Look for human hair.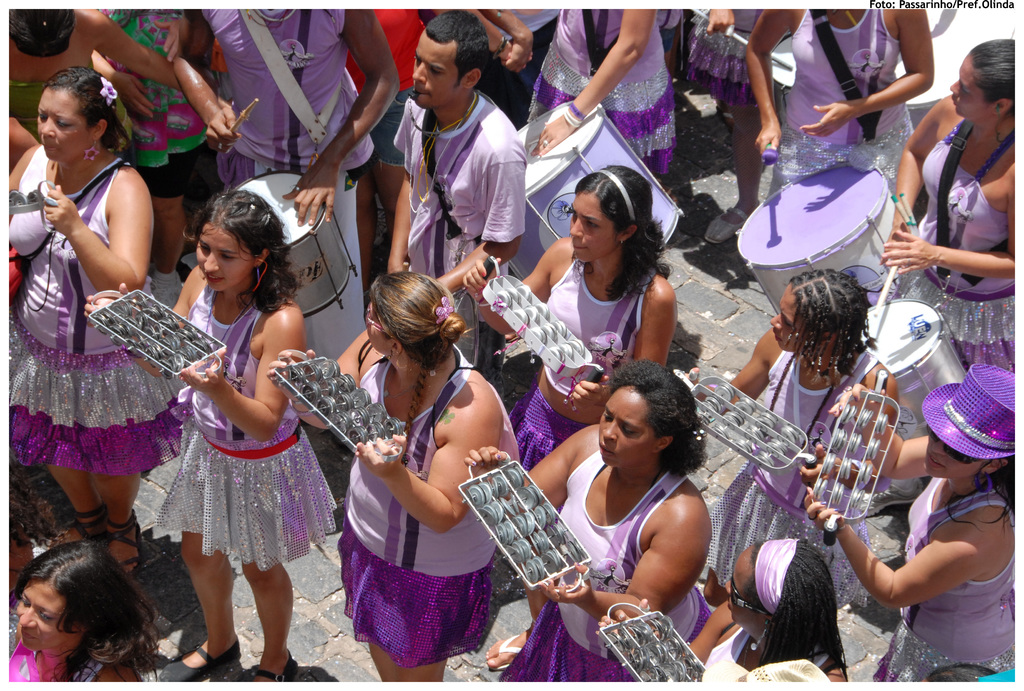
Found: <bbox>924, 663, 1000, 683</bbox>.
